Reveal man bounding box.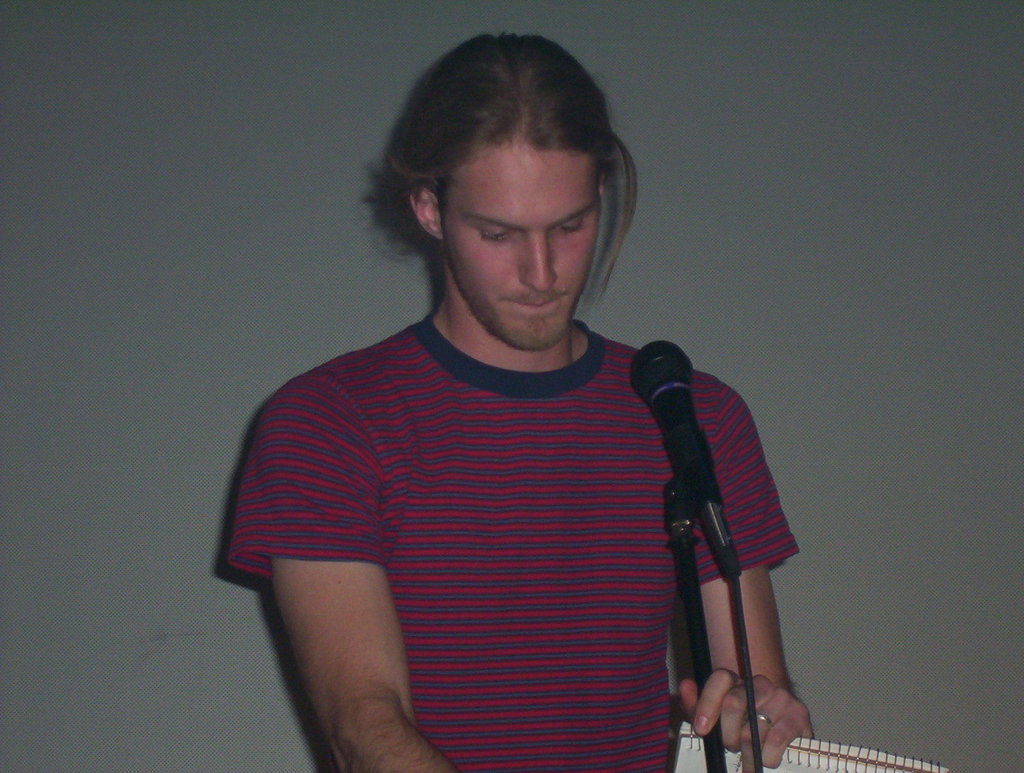
Revealed: [left=220, top=32, right=821, bottom=770].
